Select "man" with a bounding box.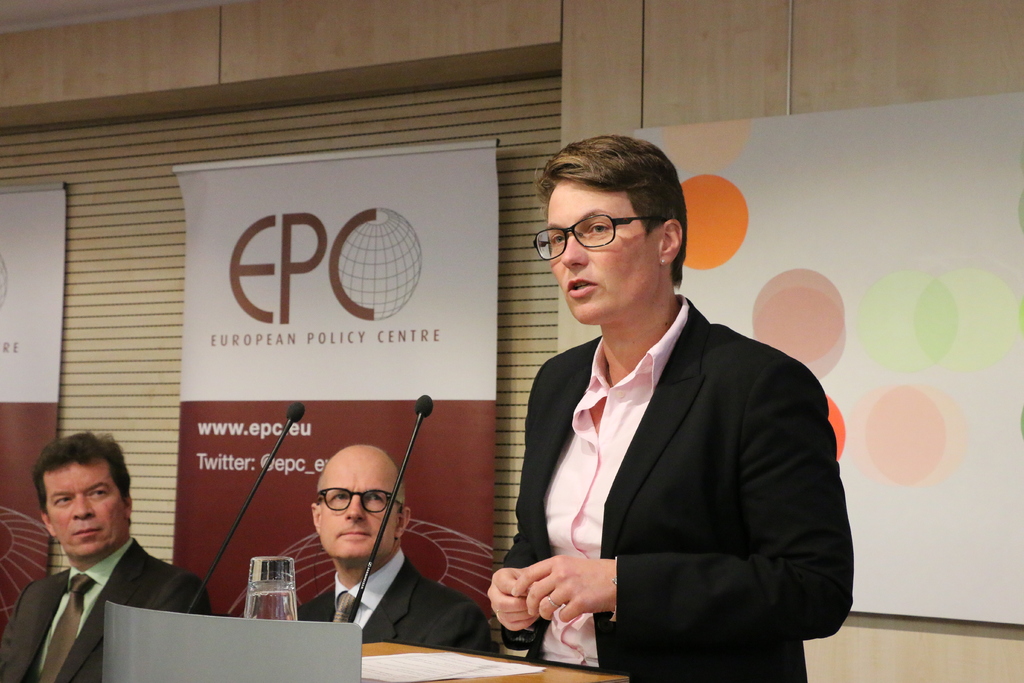
(0,424,196,682).
